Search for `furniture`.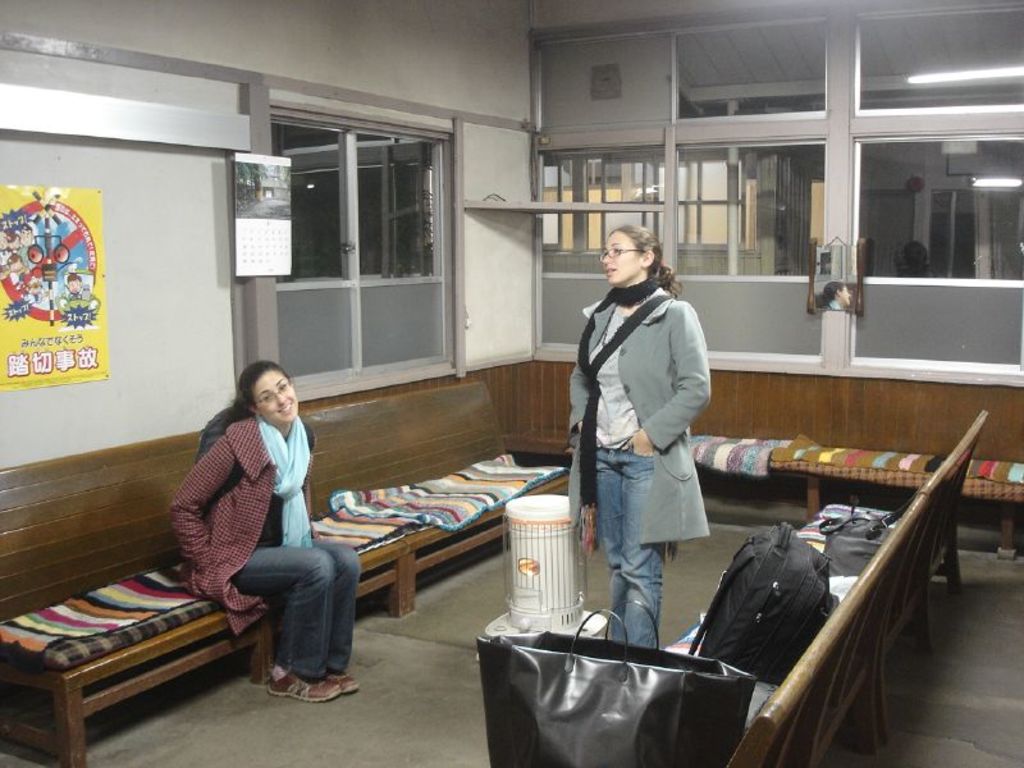
Found at (705,408,989,746).
